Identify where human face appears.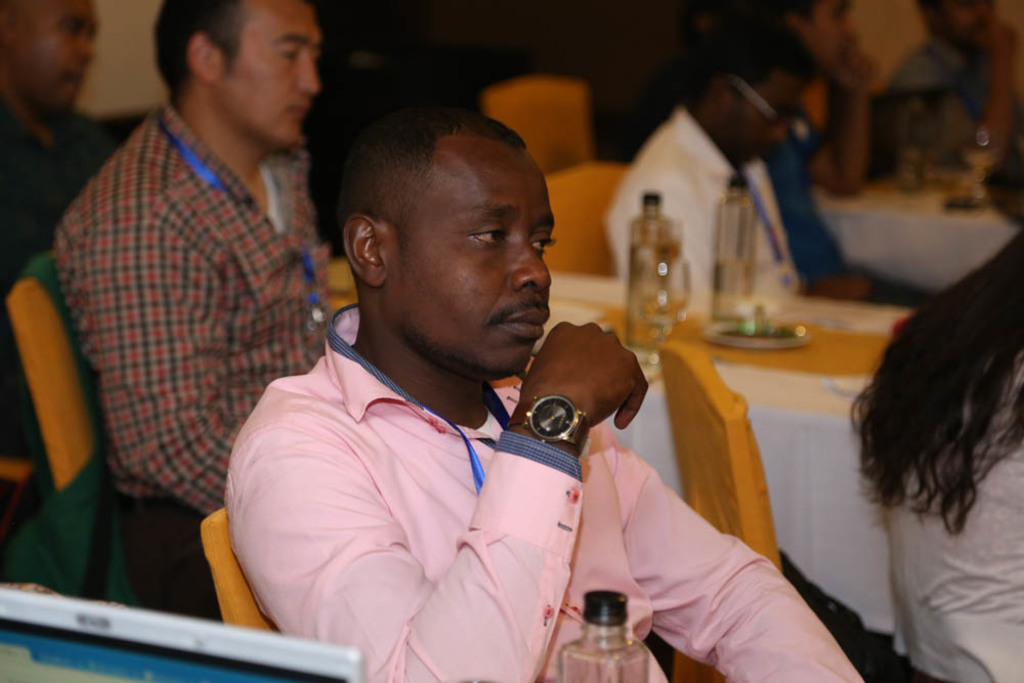
Appears at pyautogui.locateOnScreen(793, 0, 856, 72).
